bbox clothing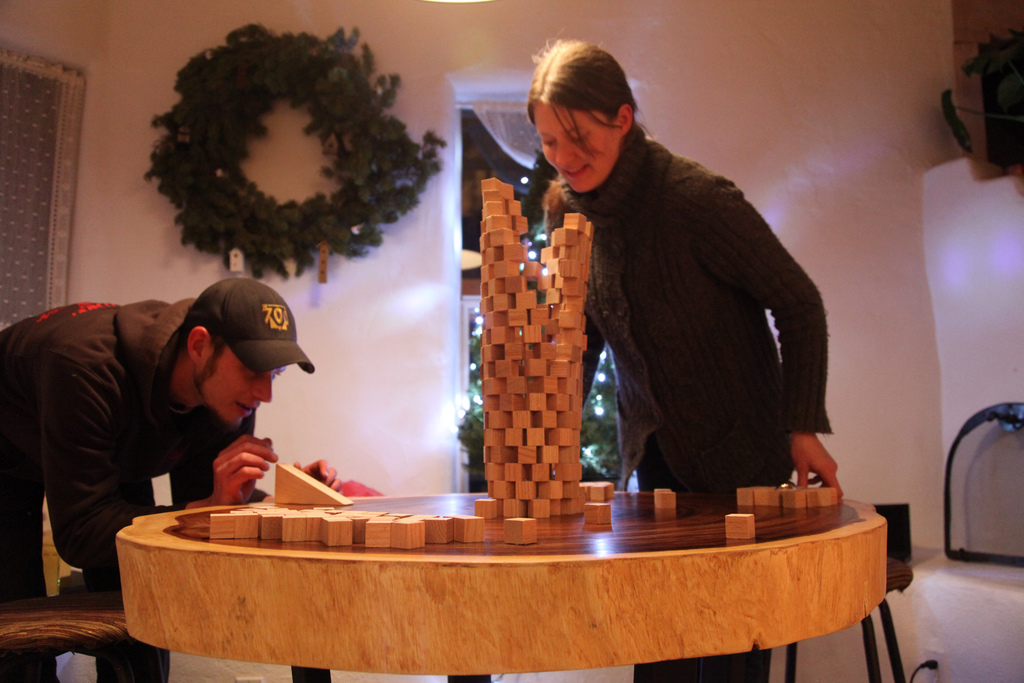
bbox=[0, 300, 255, 682]
